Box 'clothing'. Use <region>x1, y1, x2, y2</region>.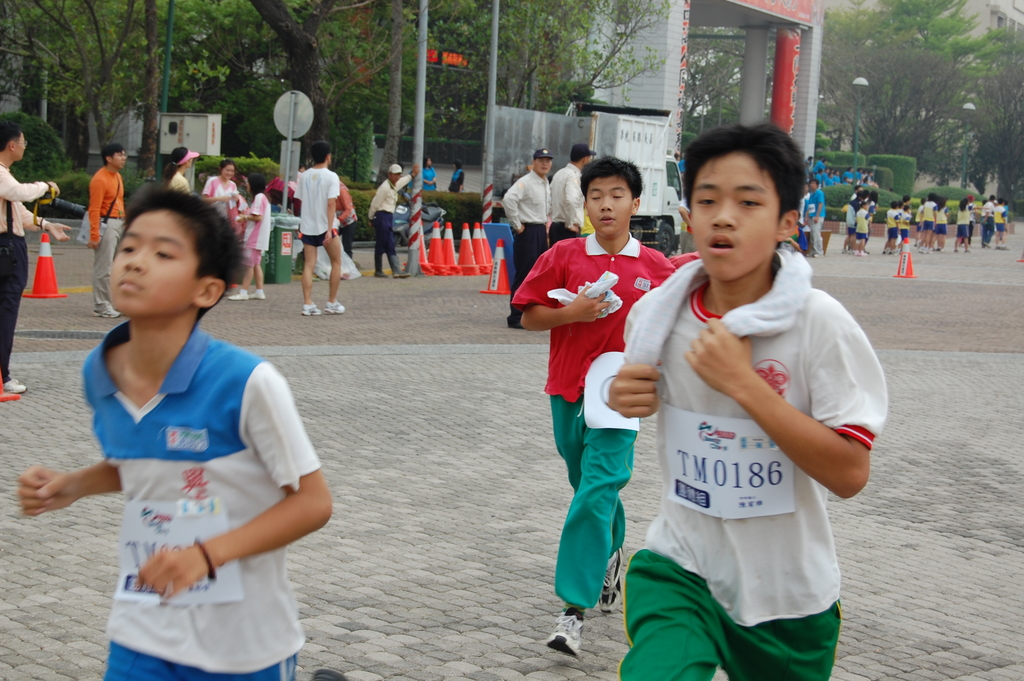
<region>449, 167, 468, 190</region>.
